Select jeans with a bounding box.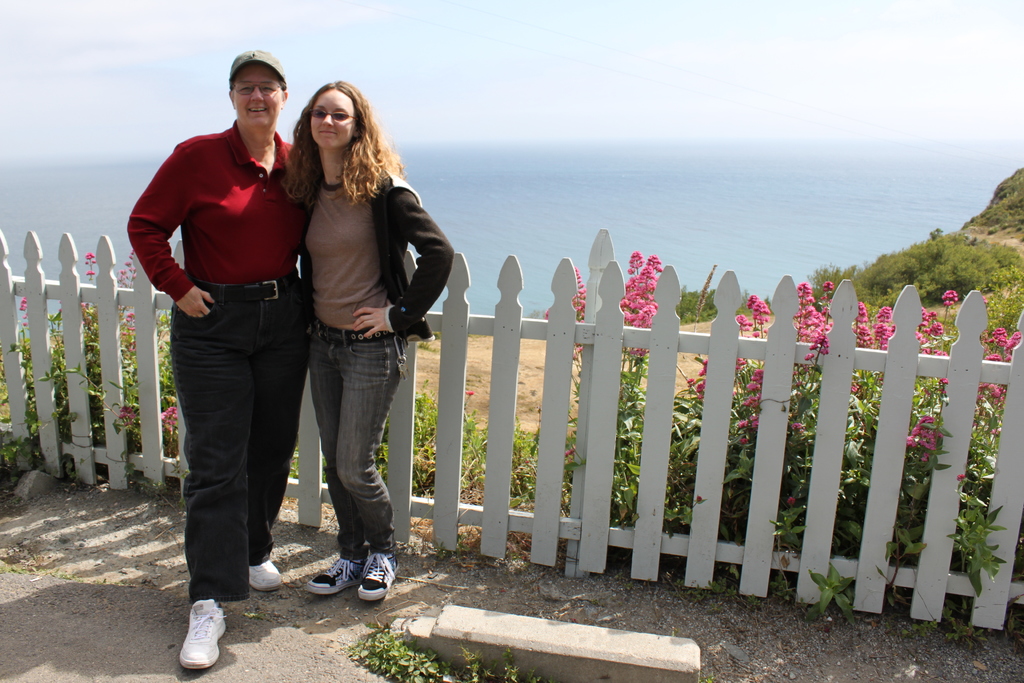
{"x1": 169, "y1": 270, "x2": 303, "y2": 601}.
